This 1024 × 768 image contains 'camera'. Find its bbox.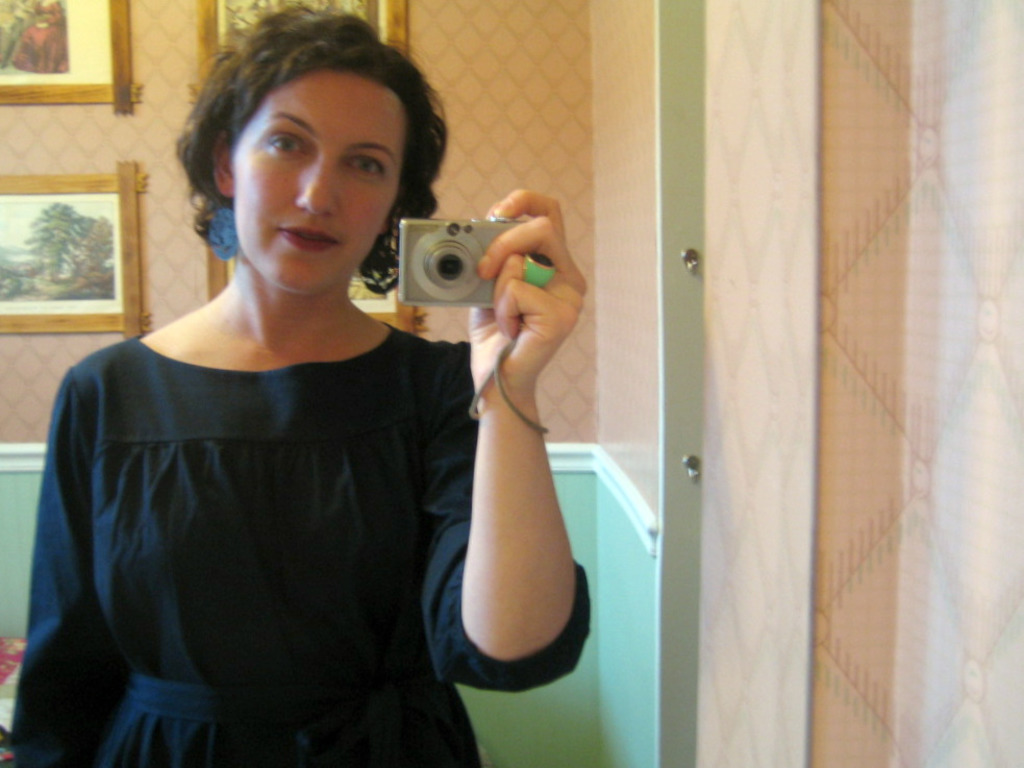
x1=394, y1=220, x2=519, y2=308.
